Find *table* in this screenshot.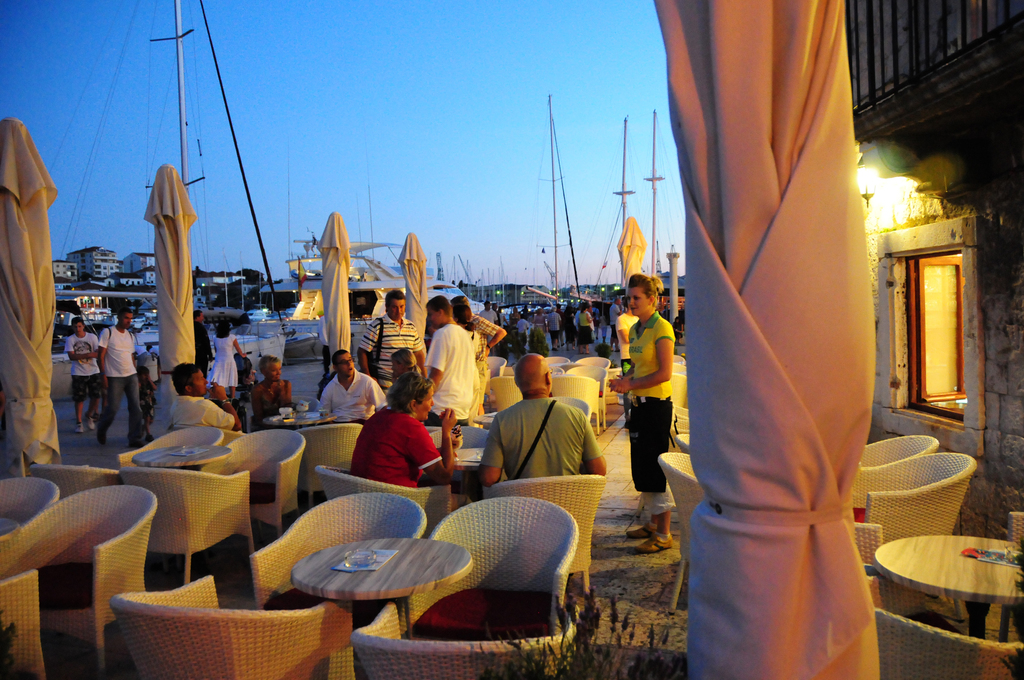
The bounding box for *table* is <bbox>867, 521, 1018, 660</bbox>.
